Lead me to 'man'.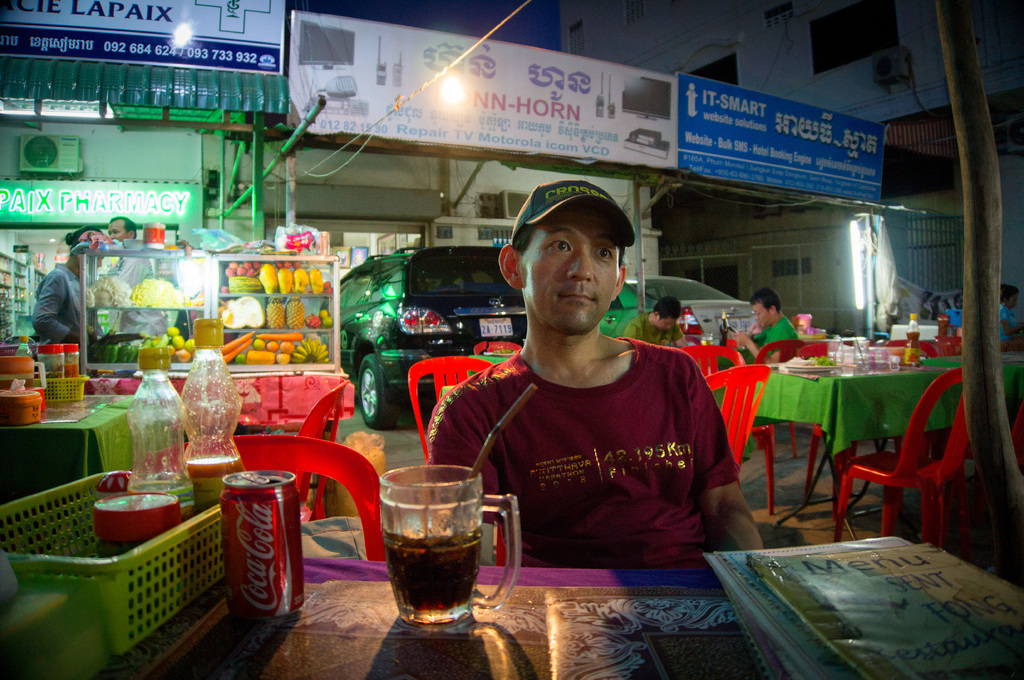
Lead to 627/300/689/347.
